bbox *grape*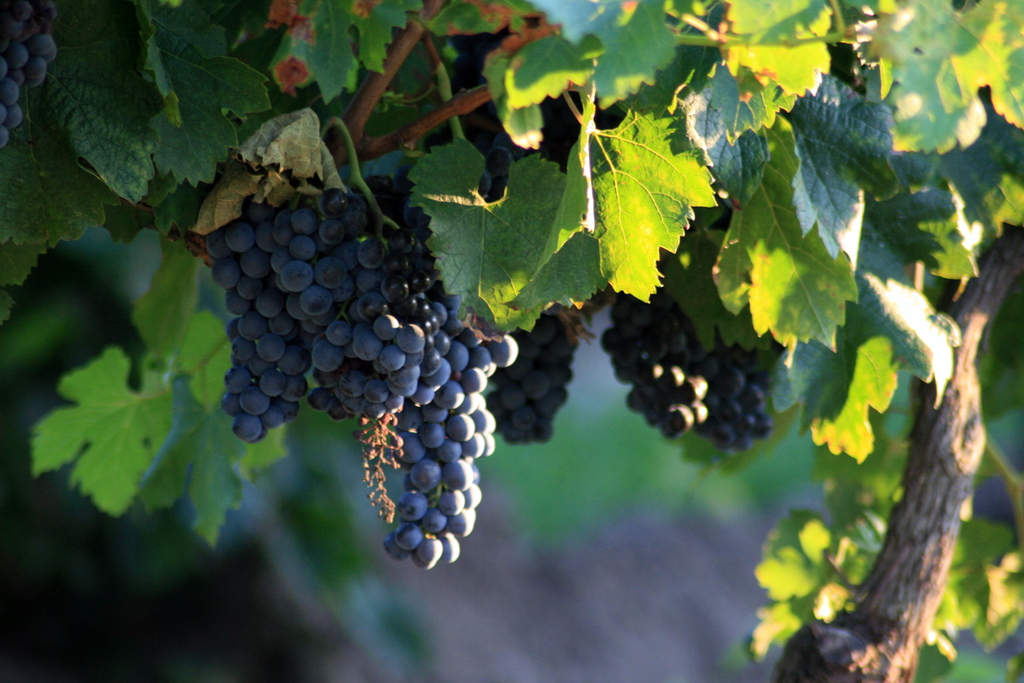
crop(488, 148, 511, 174)
